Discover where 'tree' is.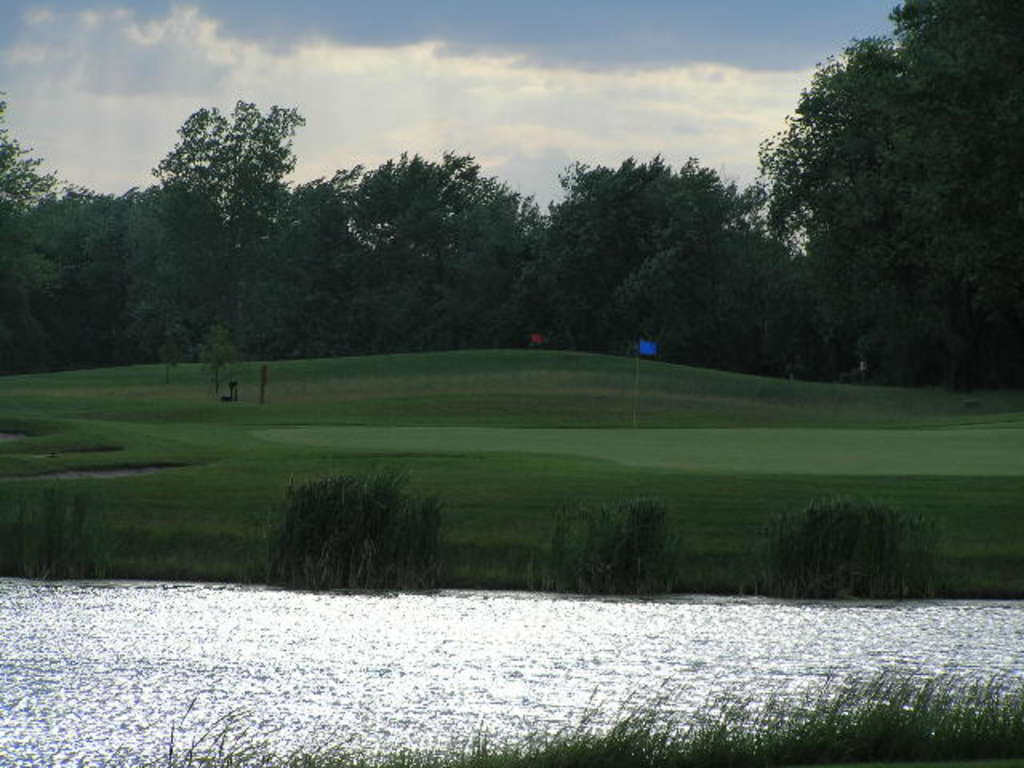
Discovered at bbox=[123, 82, 318, 379].
